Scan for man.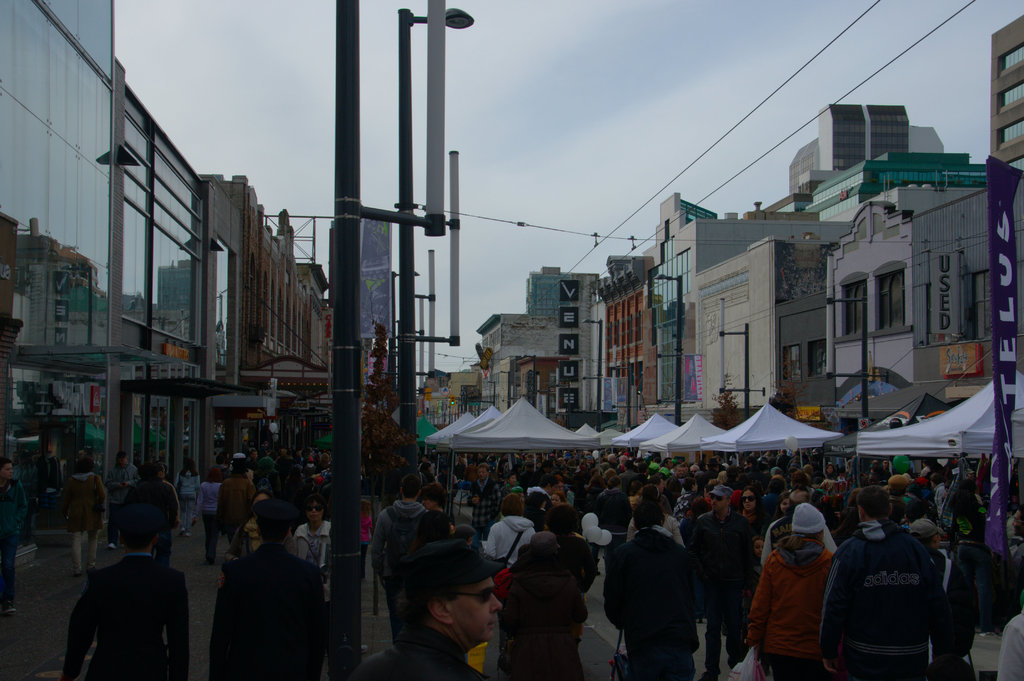
Scan result: <box>211,499,331,680</box>.
